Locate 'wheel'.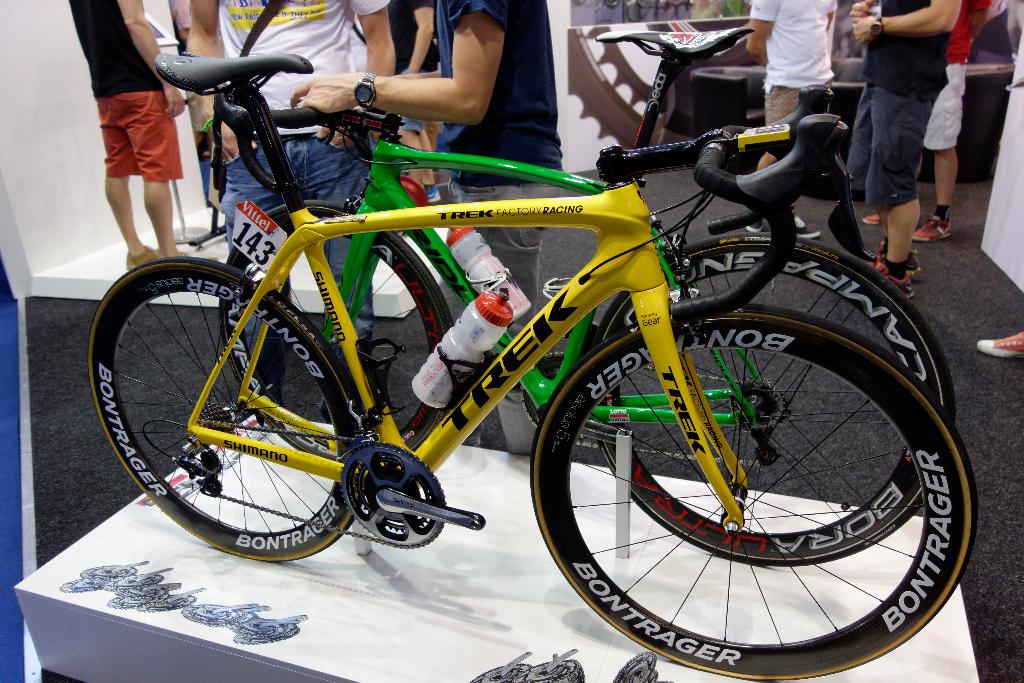
Bounding box: (218,183,460,466).
